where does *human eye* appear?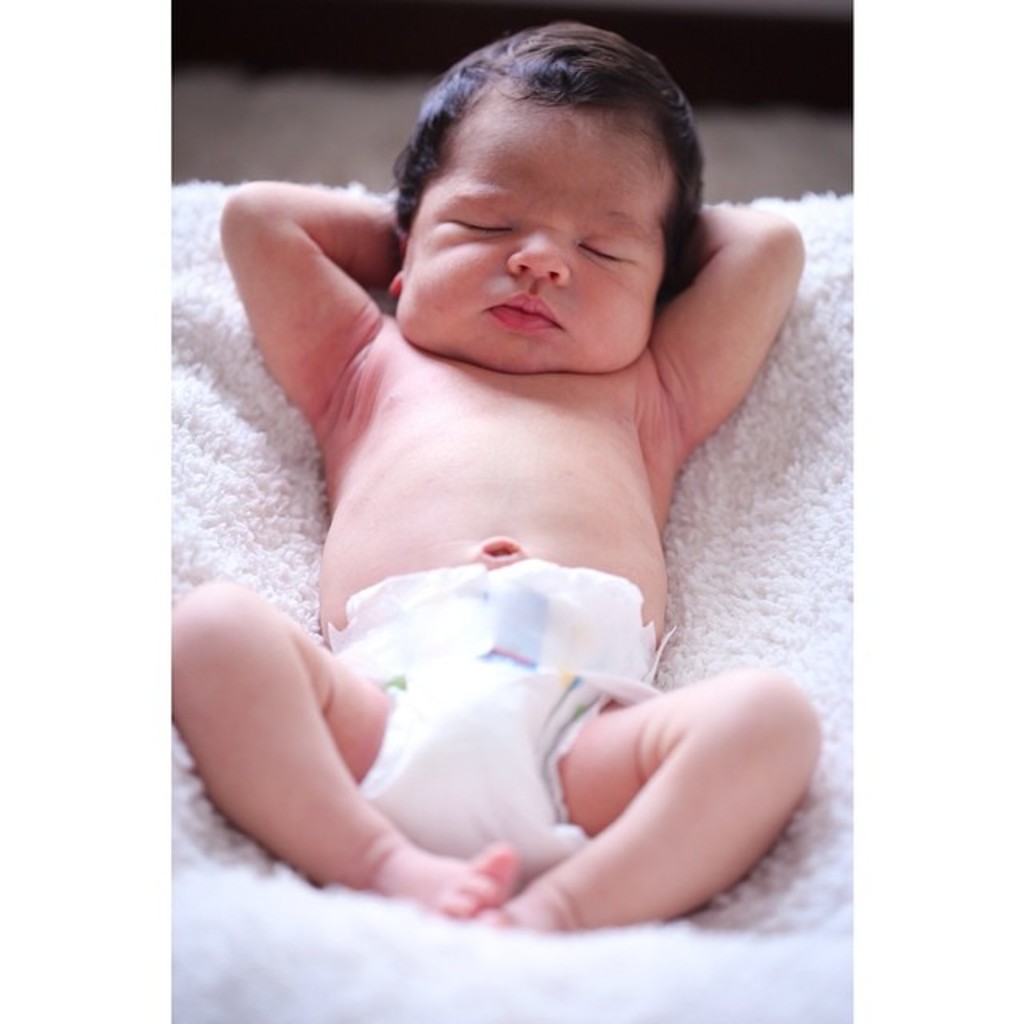
Appears at 448/203/517/238.
